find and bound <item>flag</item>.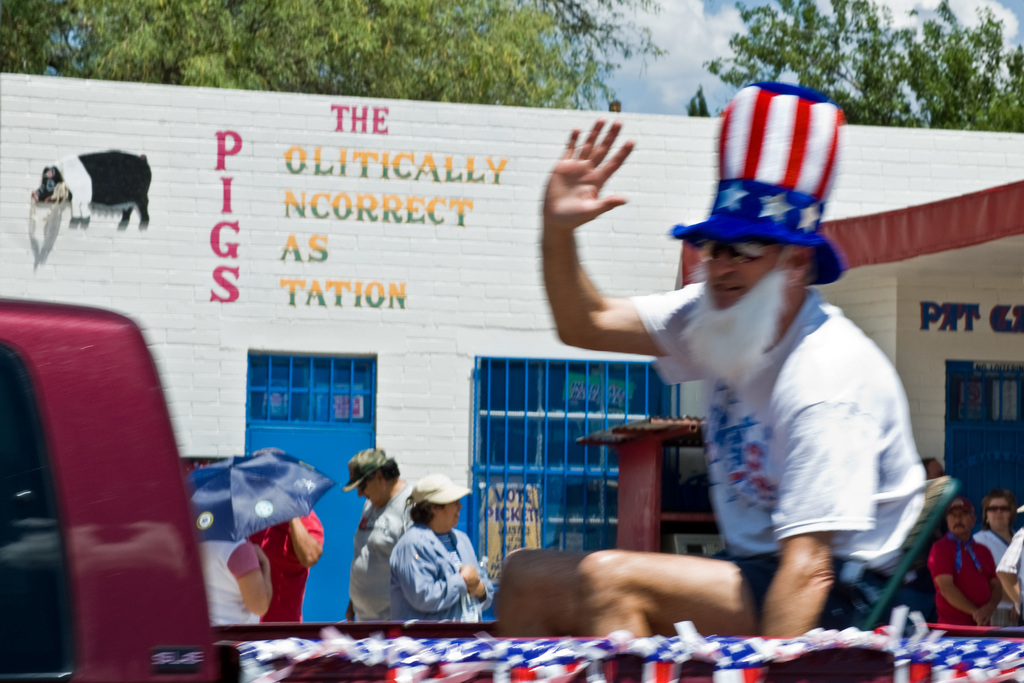
Bound: 673, 84, 853, 284.
